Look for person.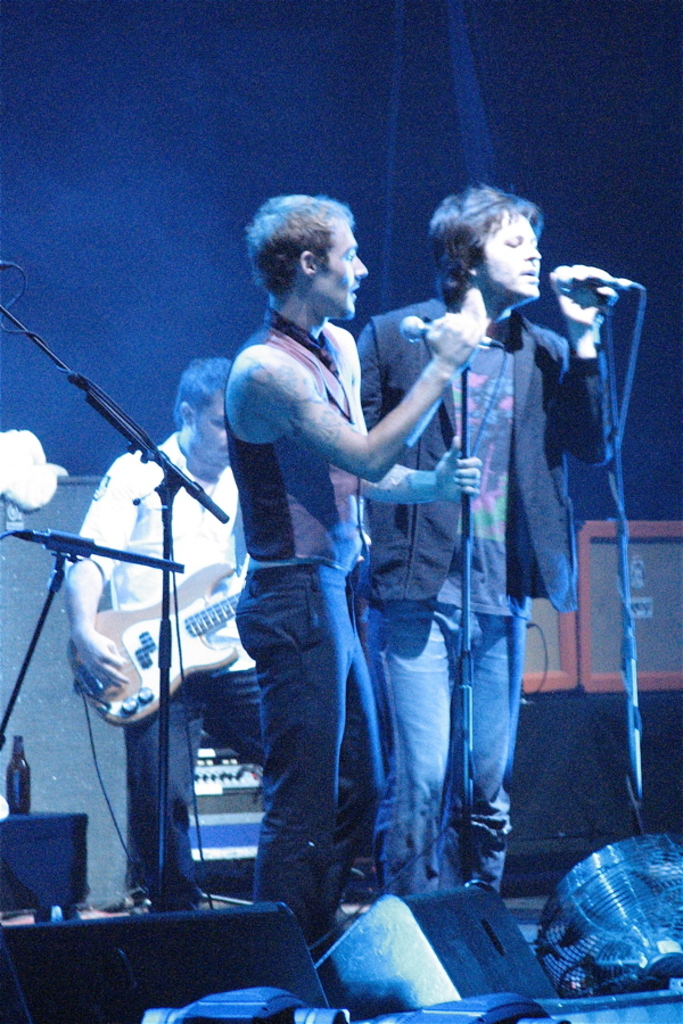
Found: box=[357, 173, 634, 901].
